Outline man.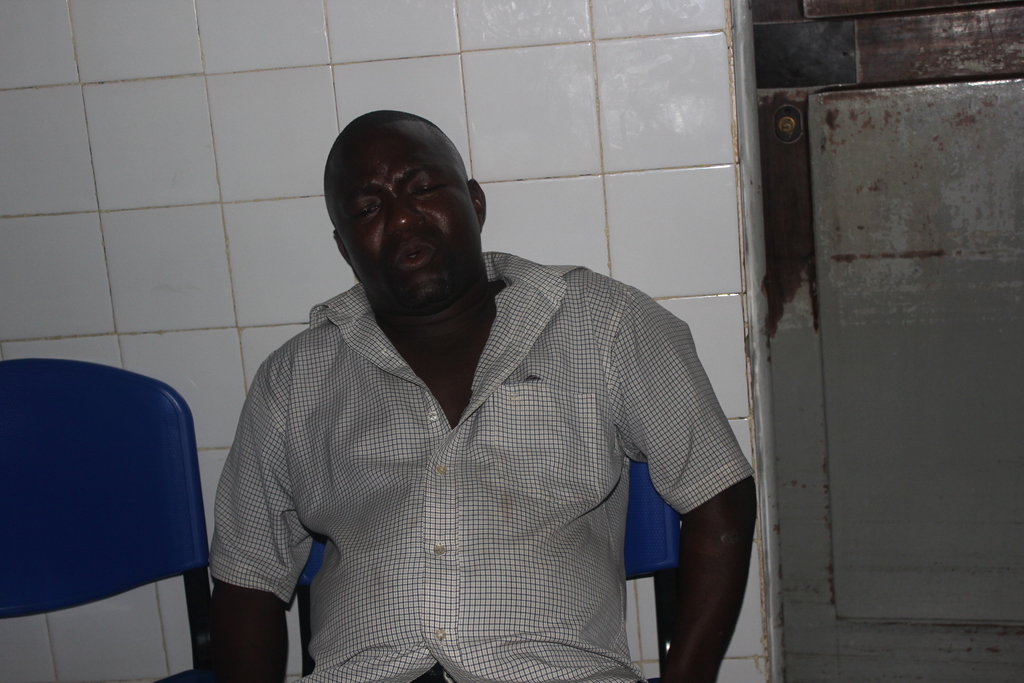
Outline: 189:92:766:671.
